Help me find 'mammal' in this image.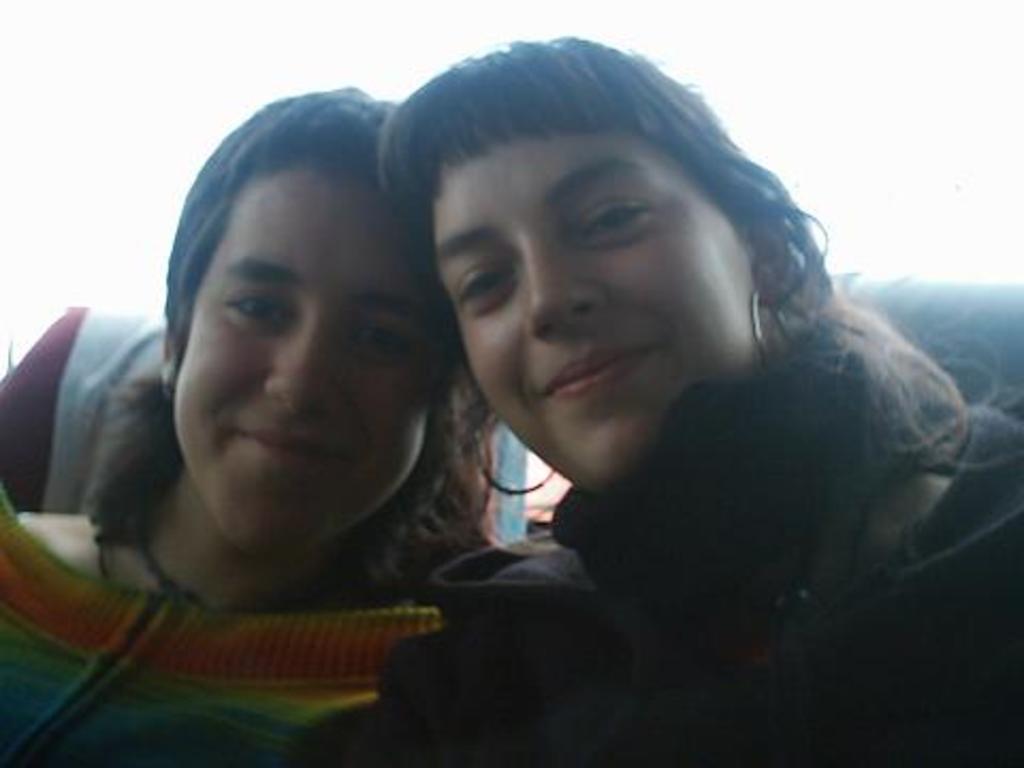
Found it: {"left": 314, "top": 32, "right": 1022, "bottom": 766}.
